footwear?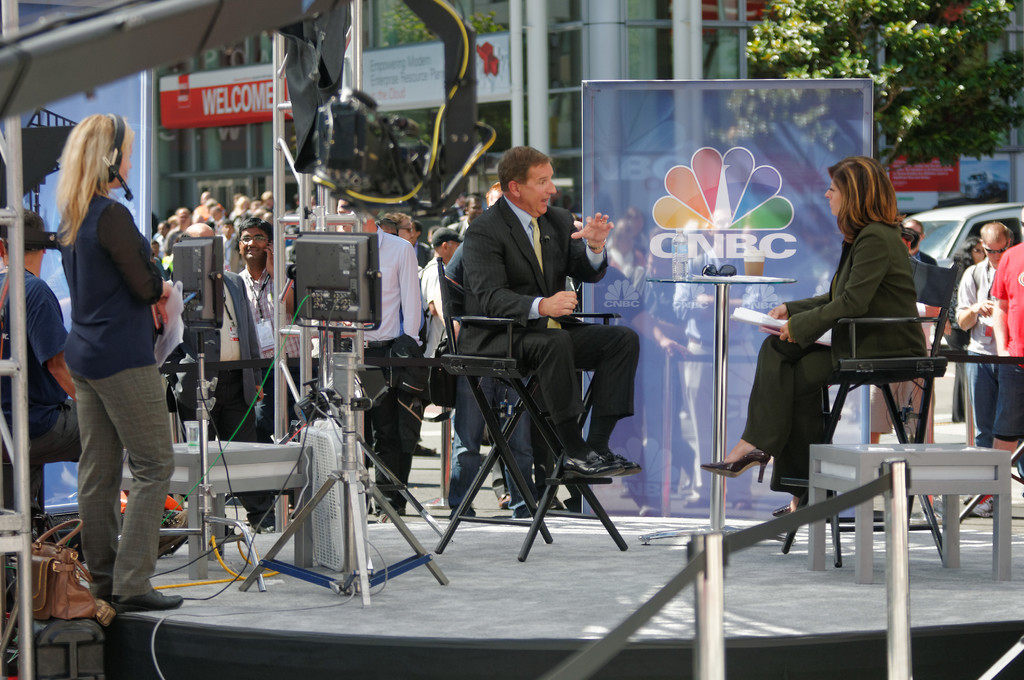
[963, 492, 998, 517]
